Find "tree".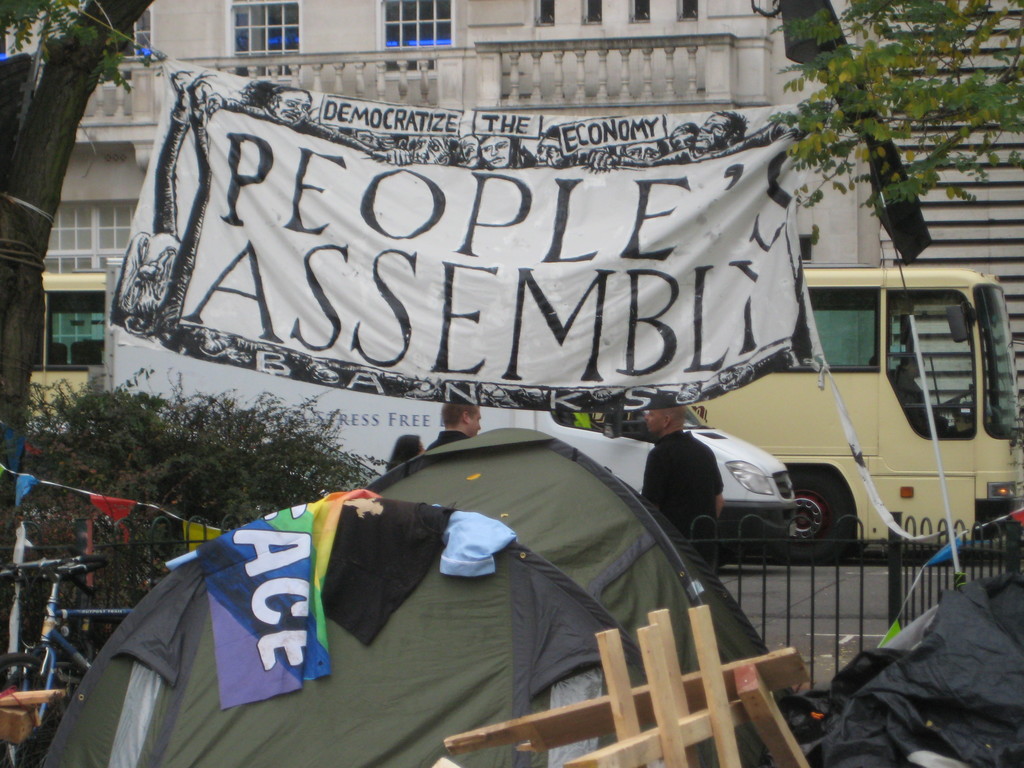
0, 0, 152, 590.
